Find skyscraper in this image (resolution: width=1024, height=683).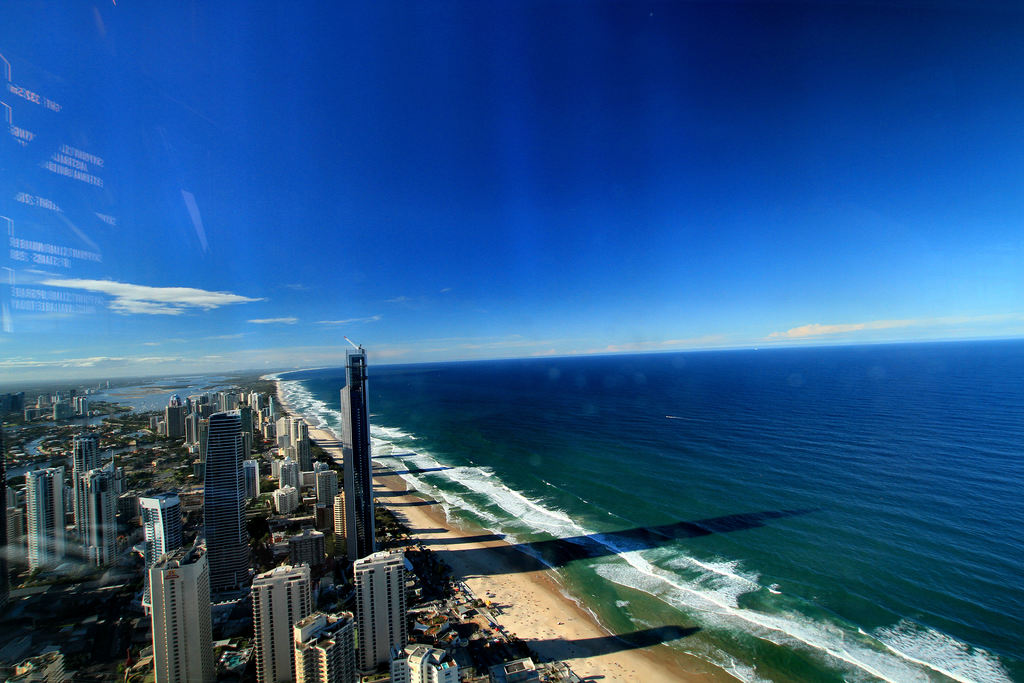
(left=207, top=406, right=259, bottom=597).
